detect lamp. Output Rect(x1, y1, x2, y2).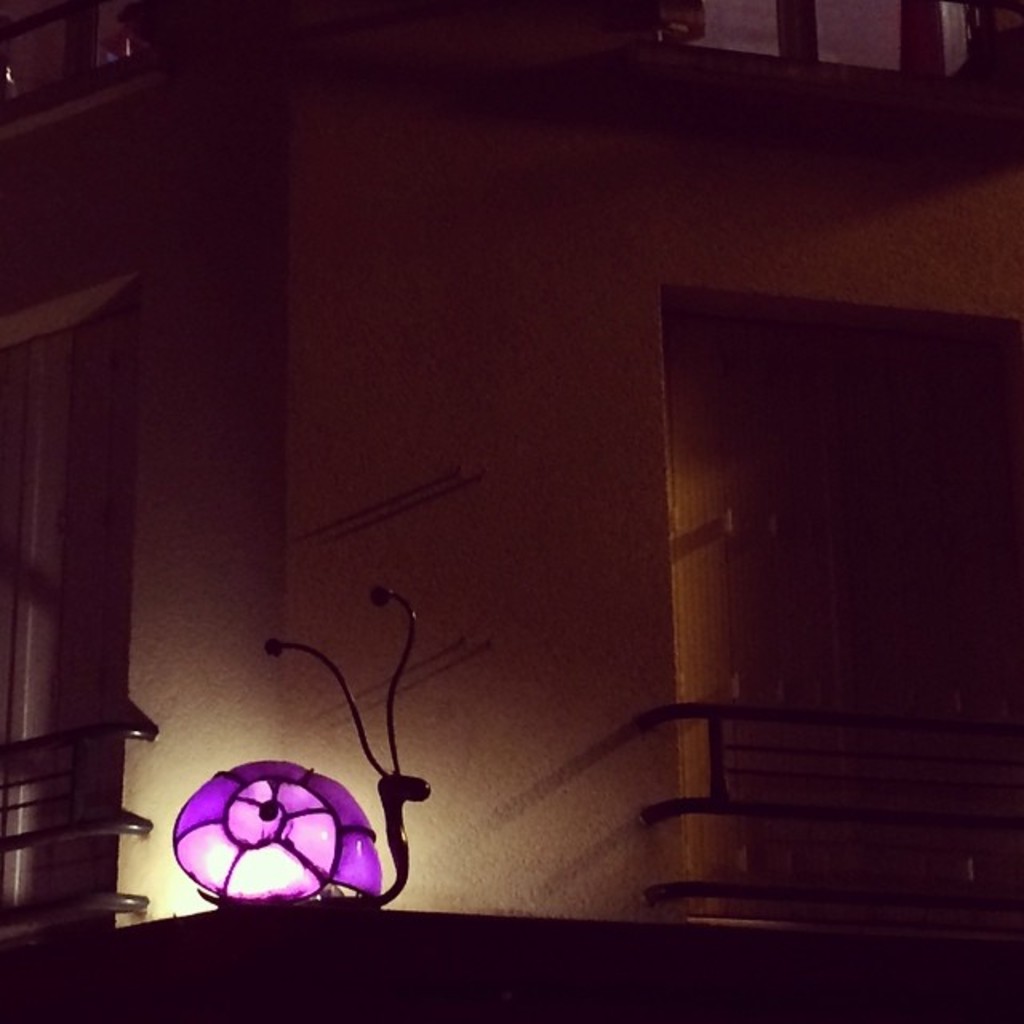
Rect(170, 571, 438, 915).
